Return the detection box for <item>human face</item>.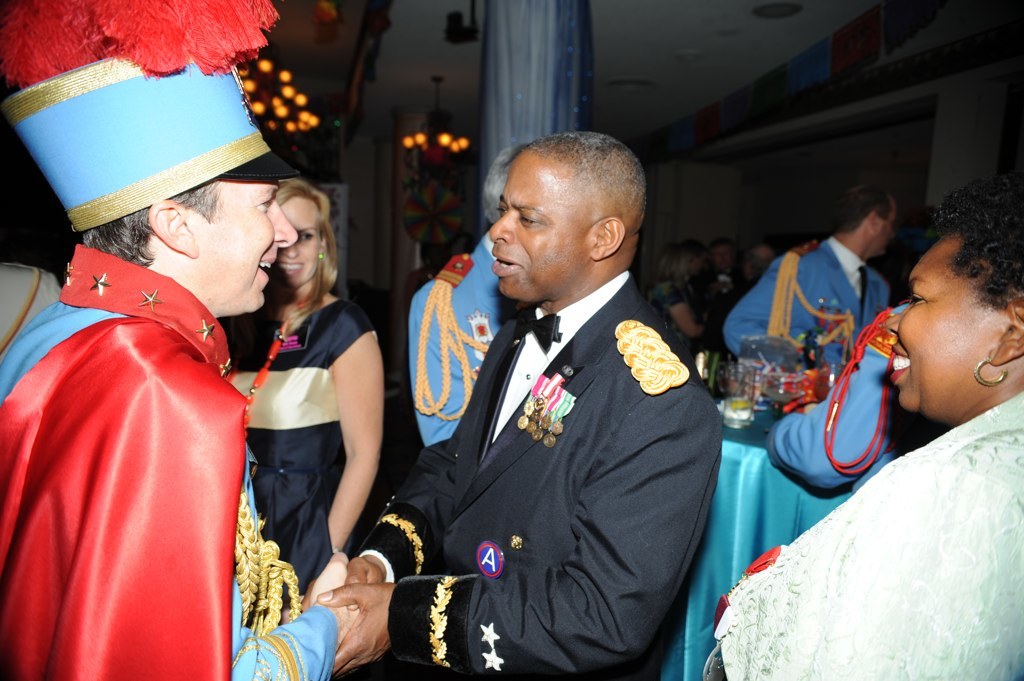
[713, 245, 734, 267].
